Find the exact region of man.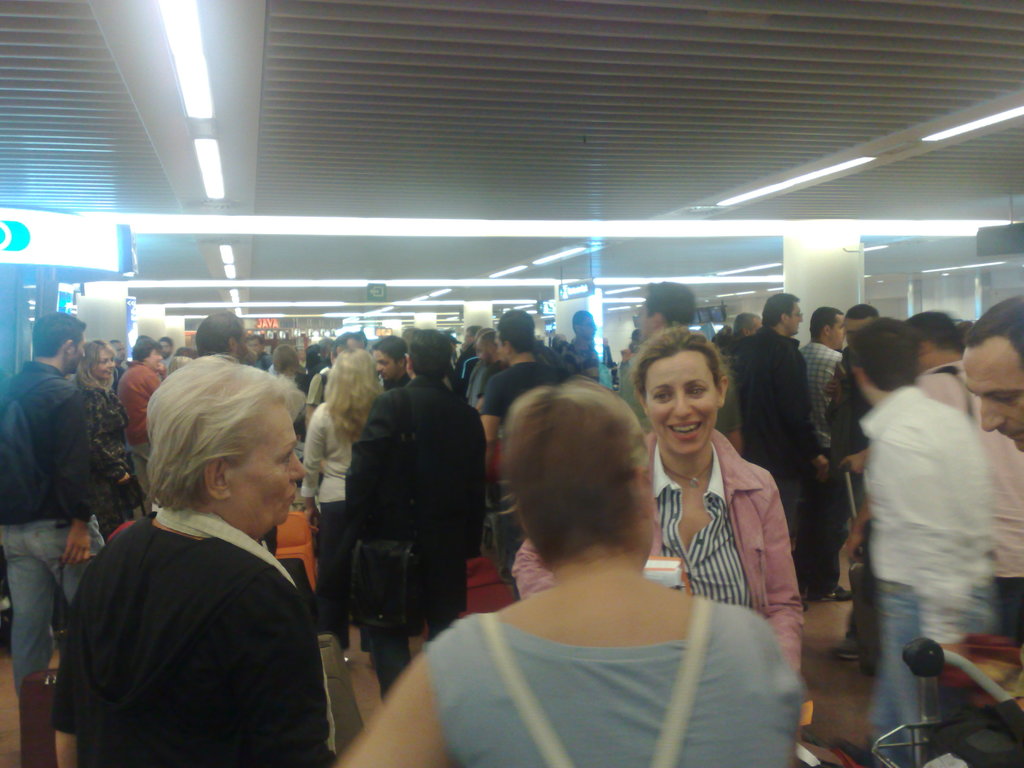
Exact region: box(739, 291, 824, 537).
